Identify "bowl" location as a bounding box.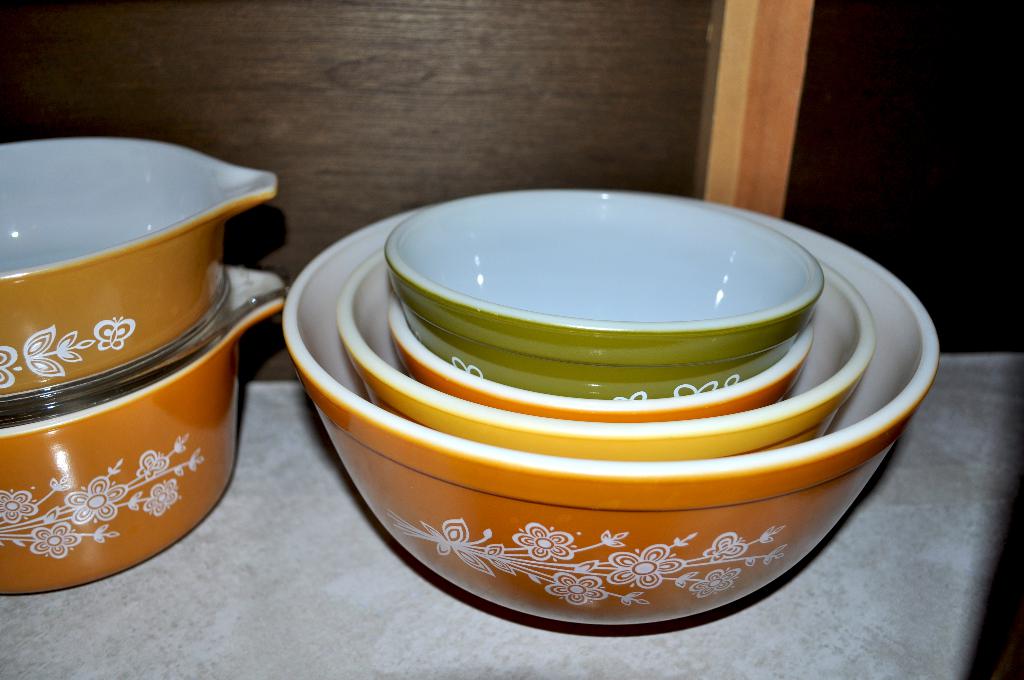
x1=389 y1=290 x2=809 y2=419.
